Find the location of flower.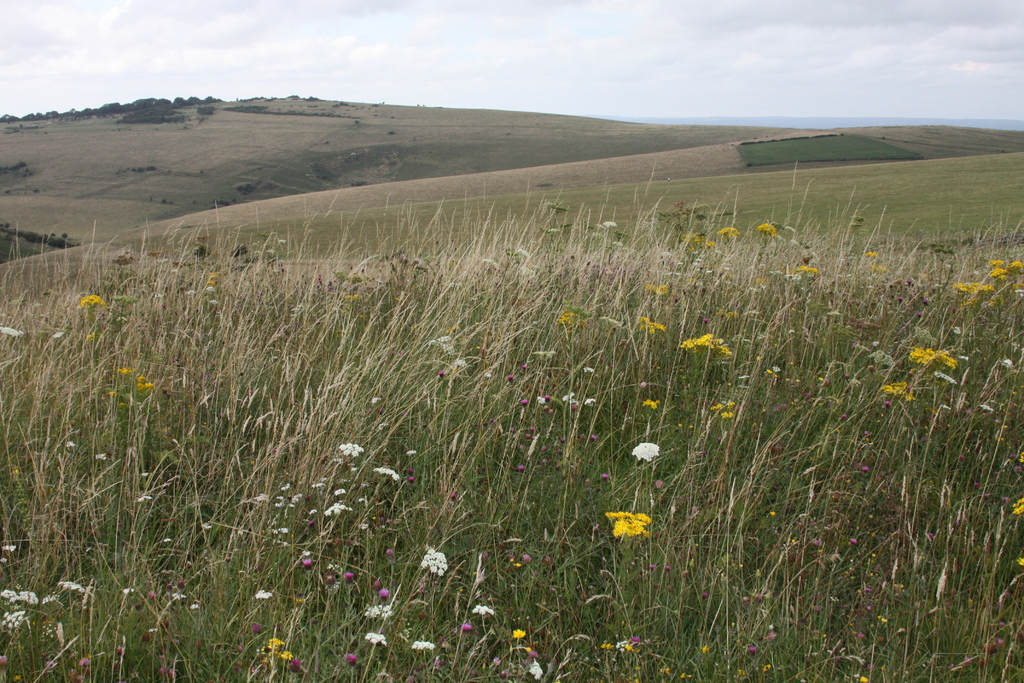
Location: pyautogui.locateOnScreen(796, 263, 817, 278).
